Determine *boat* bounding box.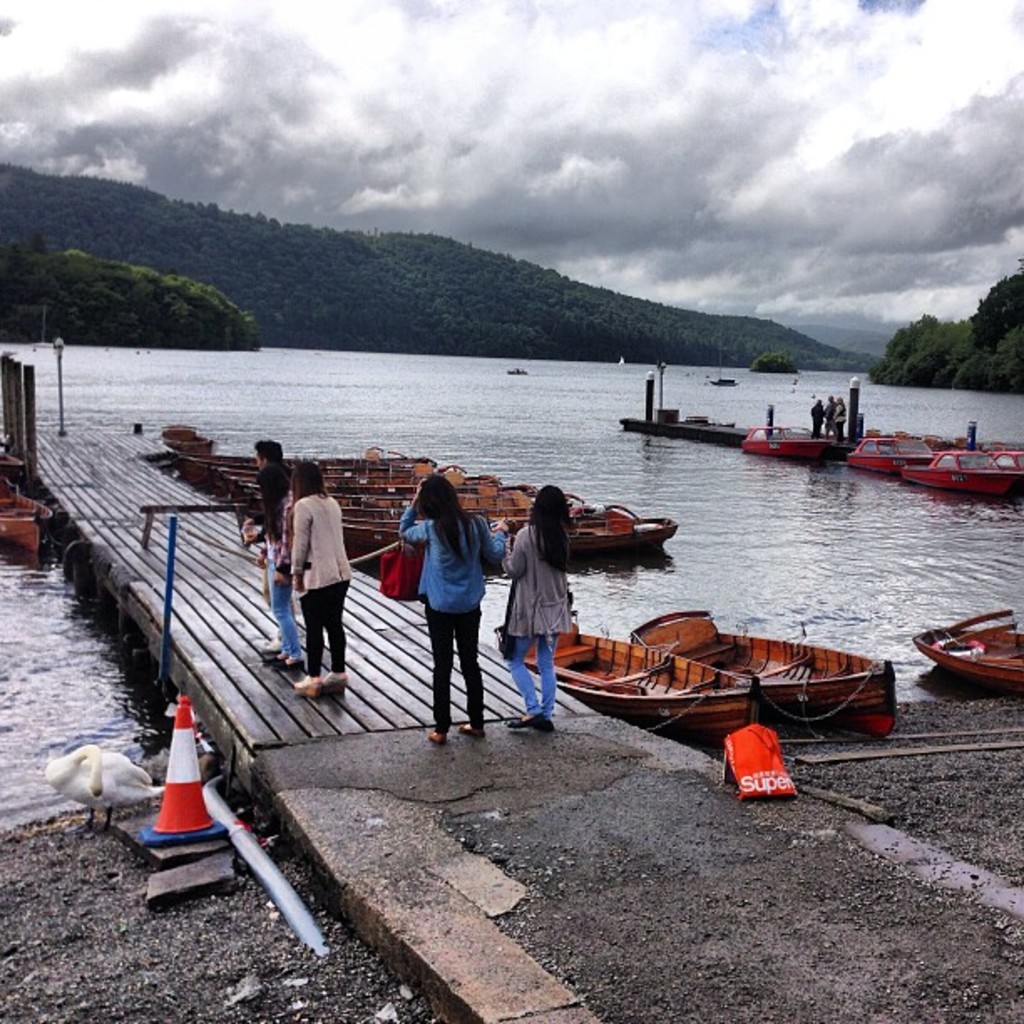
Determined: (x1=857, y1=415, x2=929, y2=474).
